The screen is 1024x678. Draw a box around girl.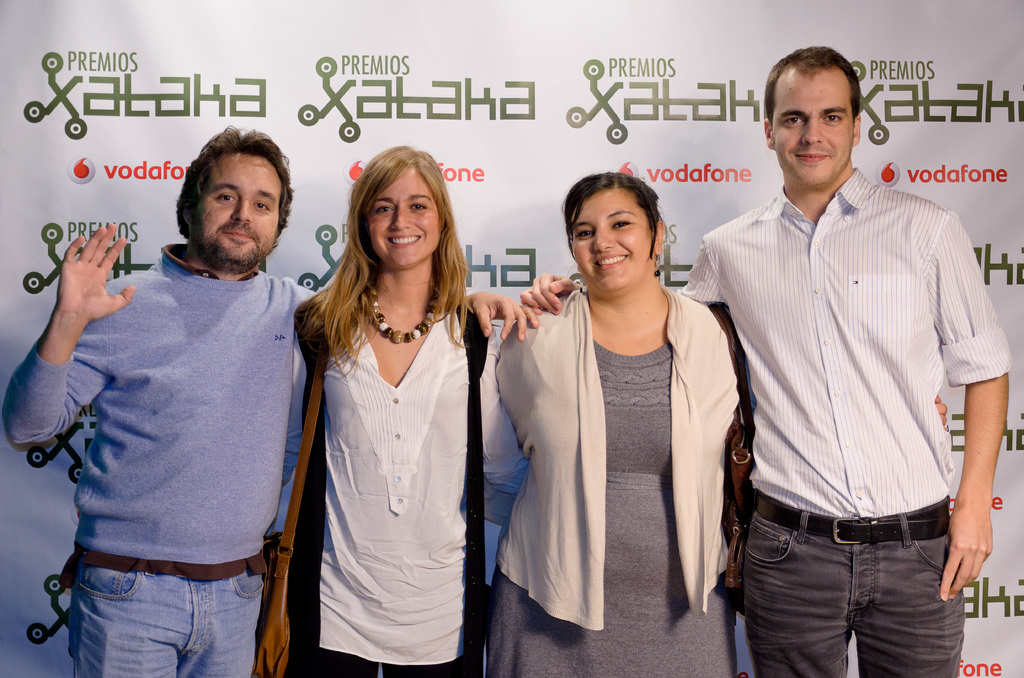
l=292, t=147, r=533, b=677.
